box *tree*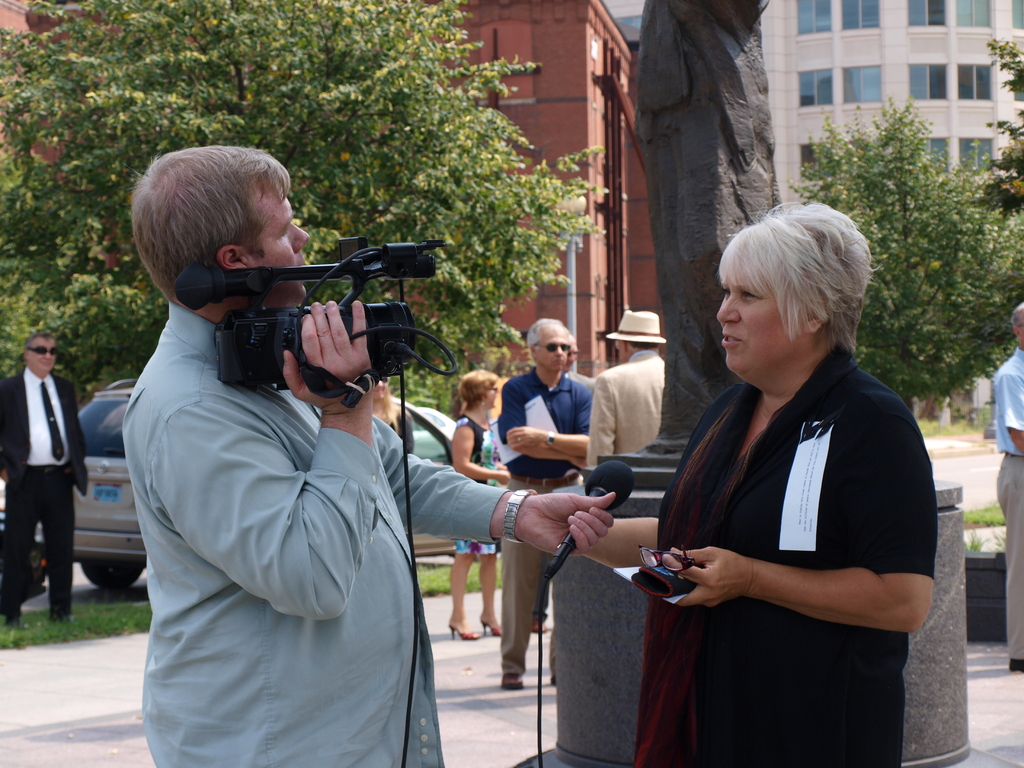
x1=0 y1=0 x2=607 y2=388
